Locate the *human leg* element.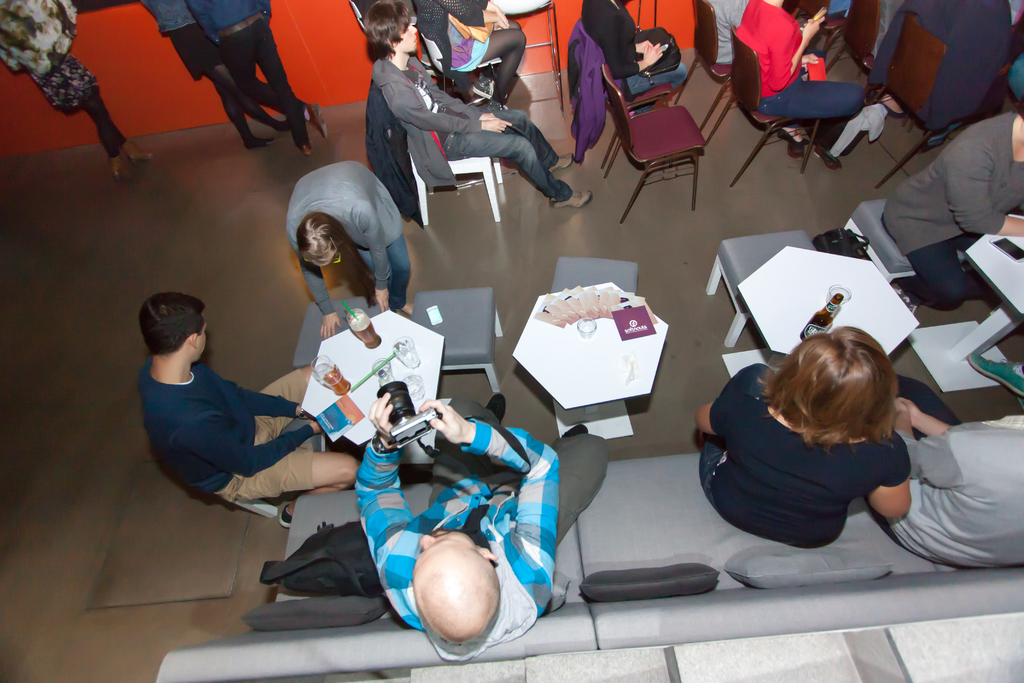
Element bbox: detection(377, 193, 415, 308).
